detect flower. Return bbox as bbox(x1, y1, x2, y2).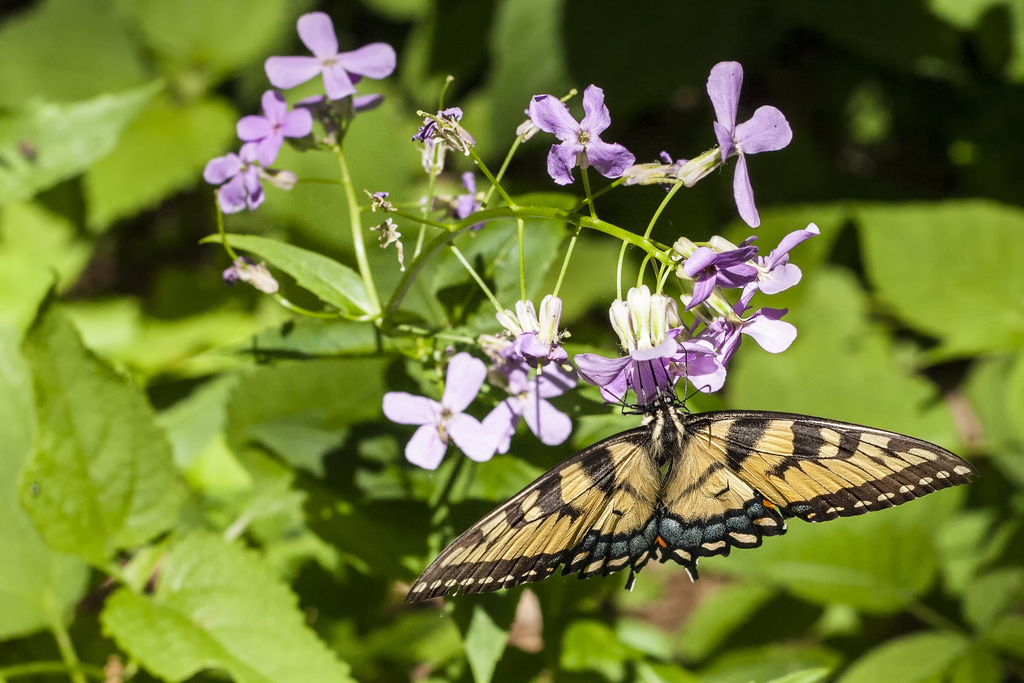
bbox(617, 149, 696, 189).
